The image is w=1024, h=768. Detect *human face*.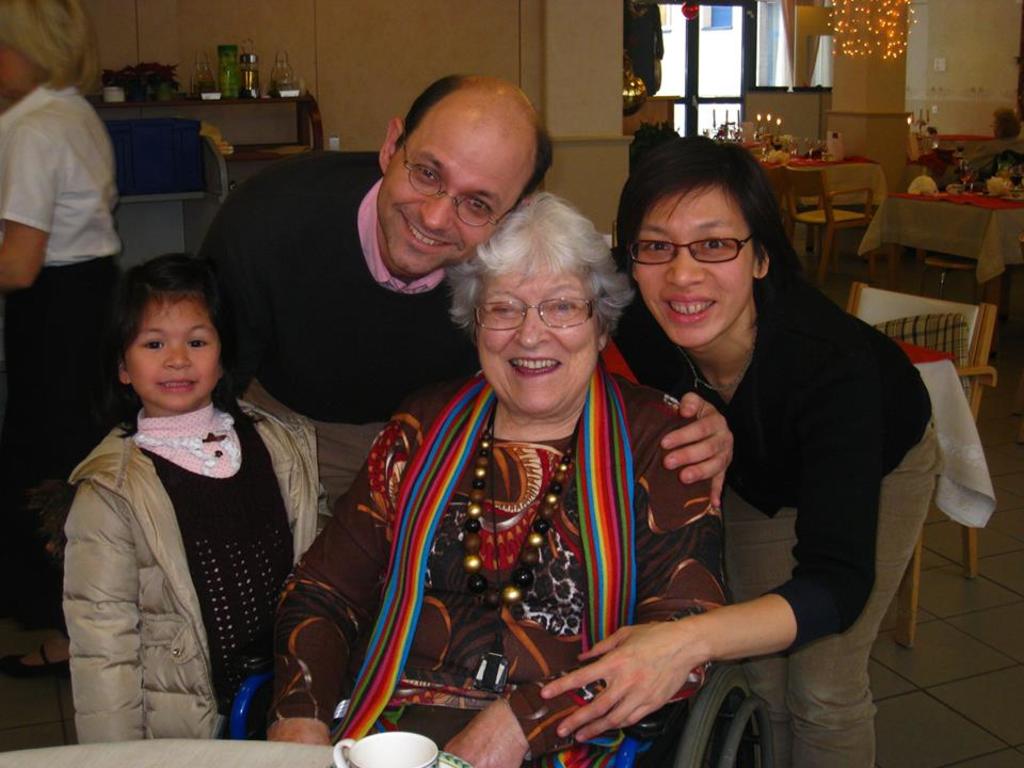
Detection: bbox(479, 243, 593, 412).
